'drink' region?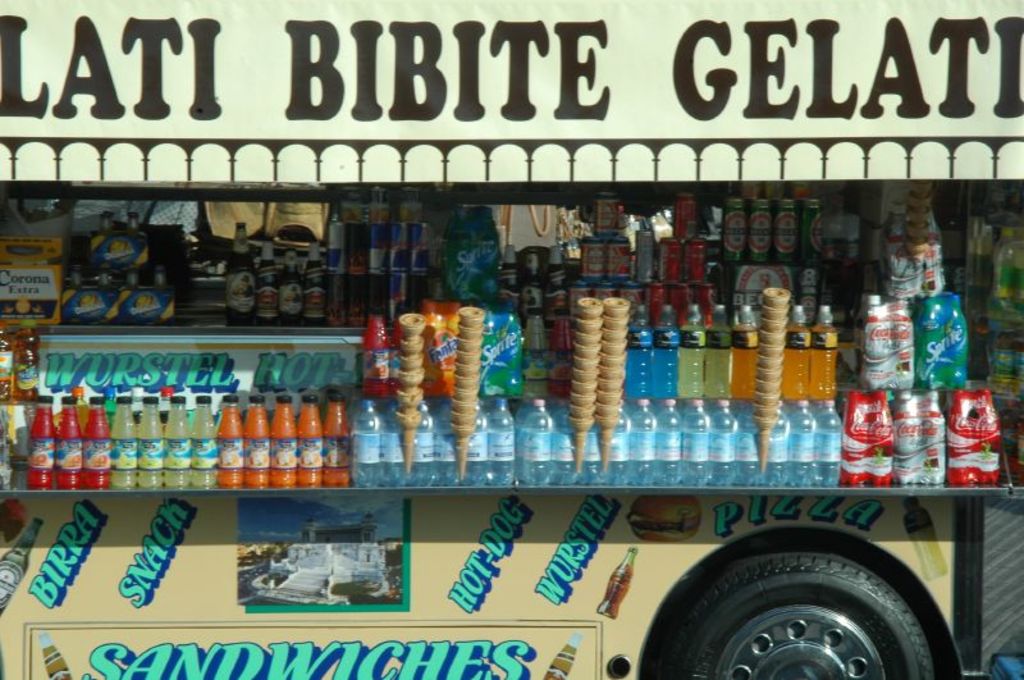
[left=111, top=396, right=134, bottom=485]
